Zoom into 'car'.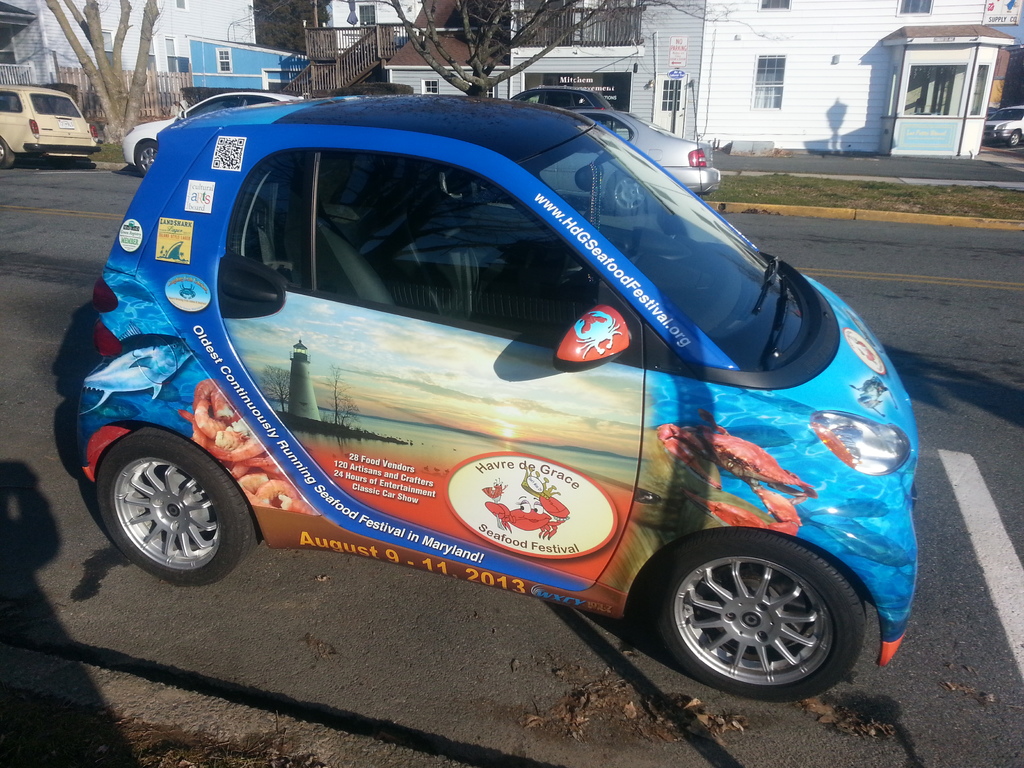
Zoom target: region(81, 106, 922, 696).
